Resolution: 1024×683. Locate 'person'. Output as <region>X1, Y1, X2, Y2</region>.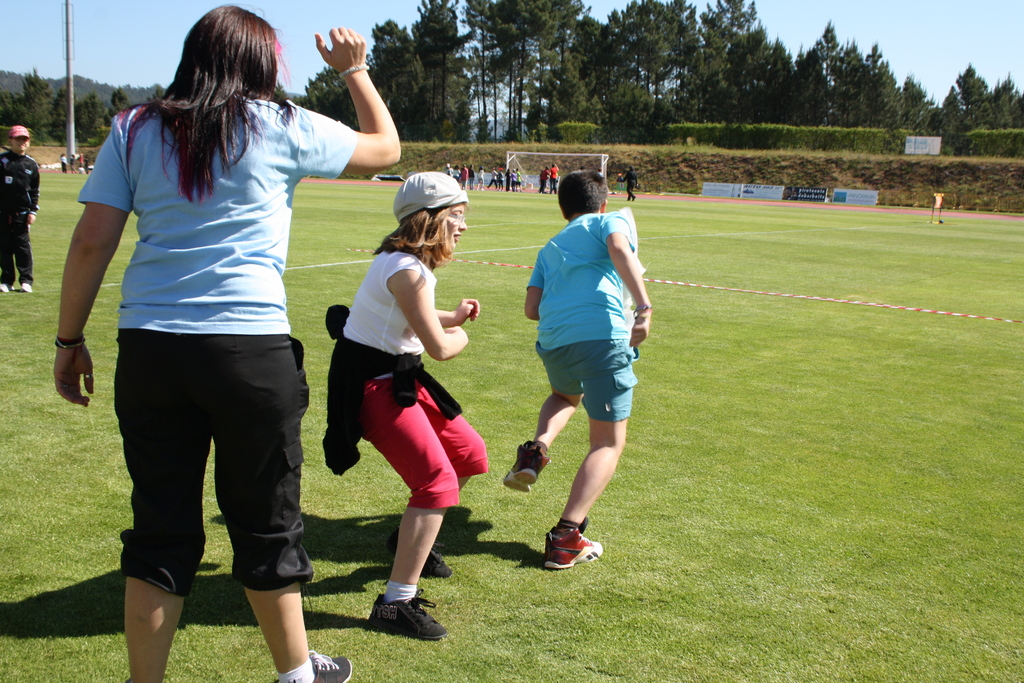
<region>54, 1, 404, 682</region>.
